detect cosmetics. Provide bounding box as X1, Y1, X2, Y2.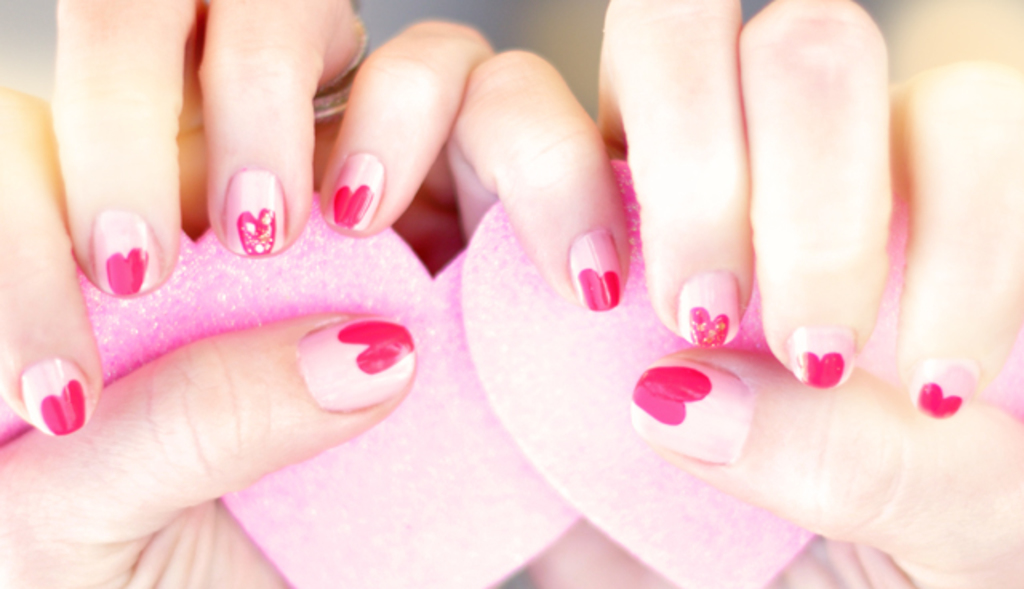
562, 222, 630, 314.
